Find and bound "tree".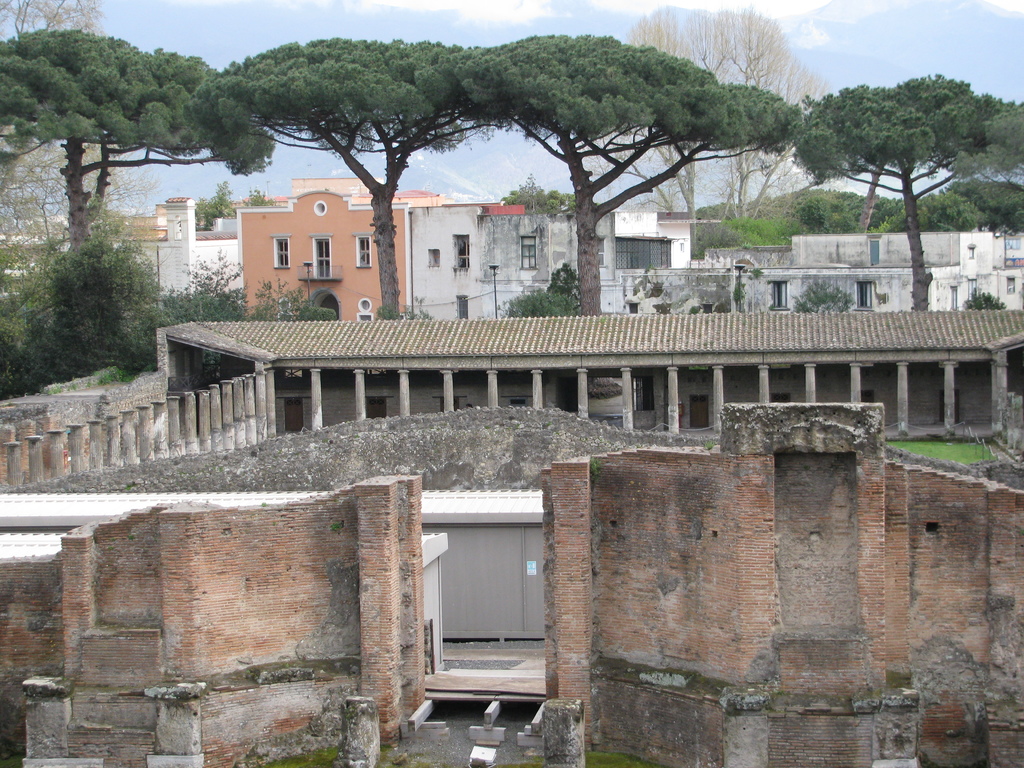
Bound: left=687, top=199, right=787, bottom=252.
